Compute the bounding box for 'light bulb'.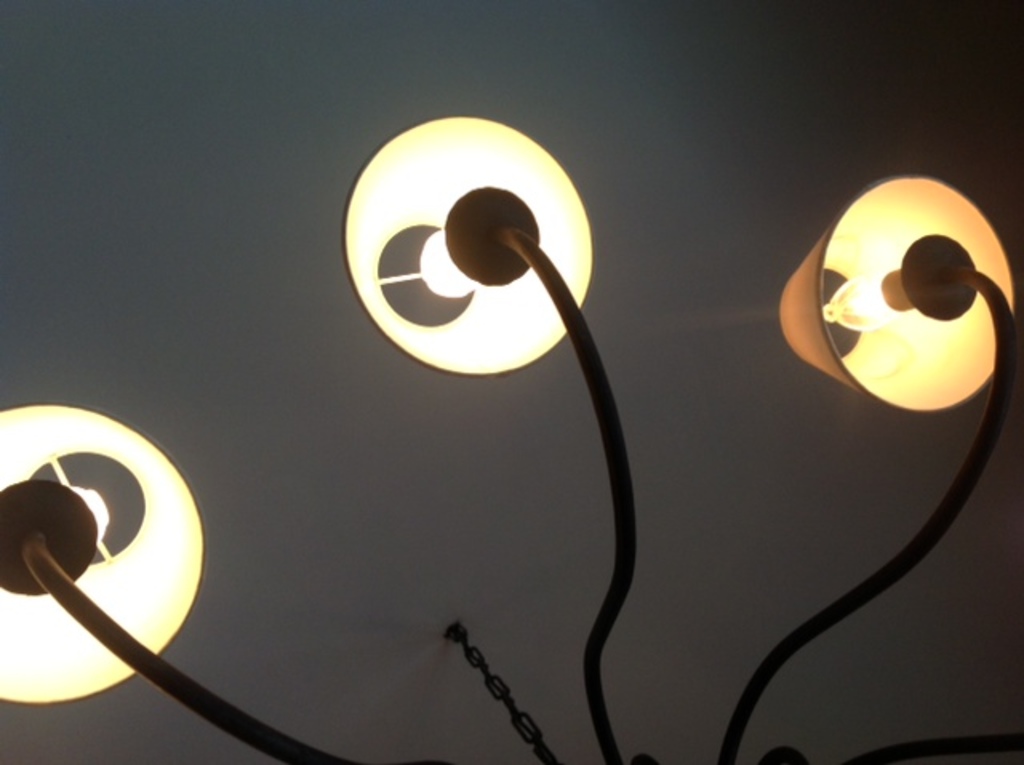
region(14, 418, 203, 720).
